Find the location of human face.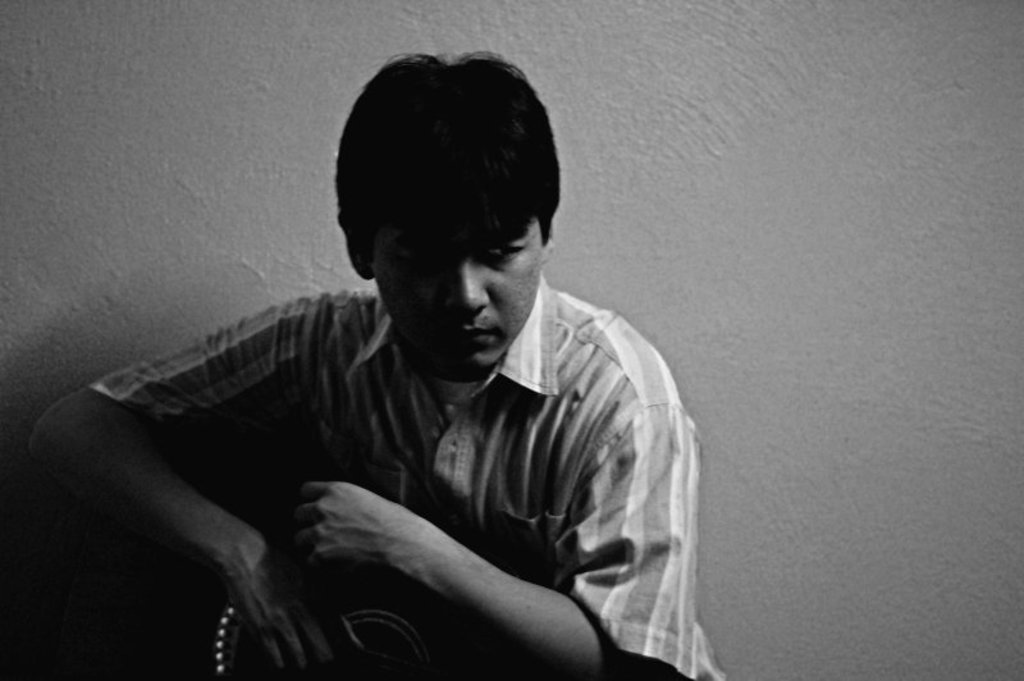
Location: {"left": 367, "top": 221, "right": 545, "bottom": 375}.
